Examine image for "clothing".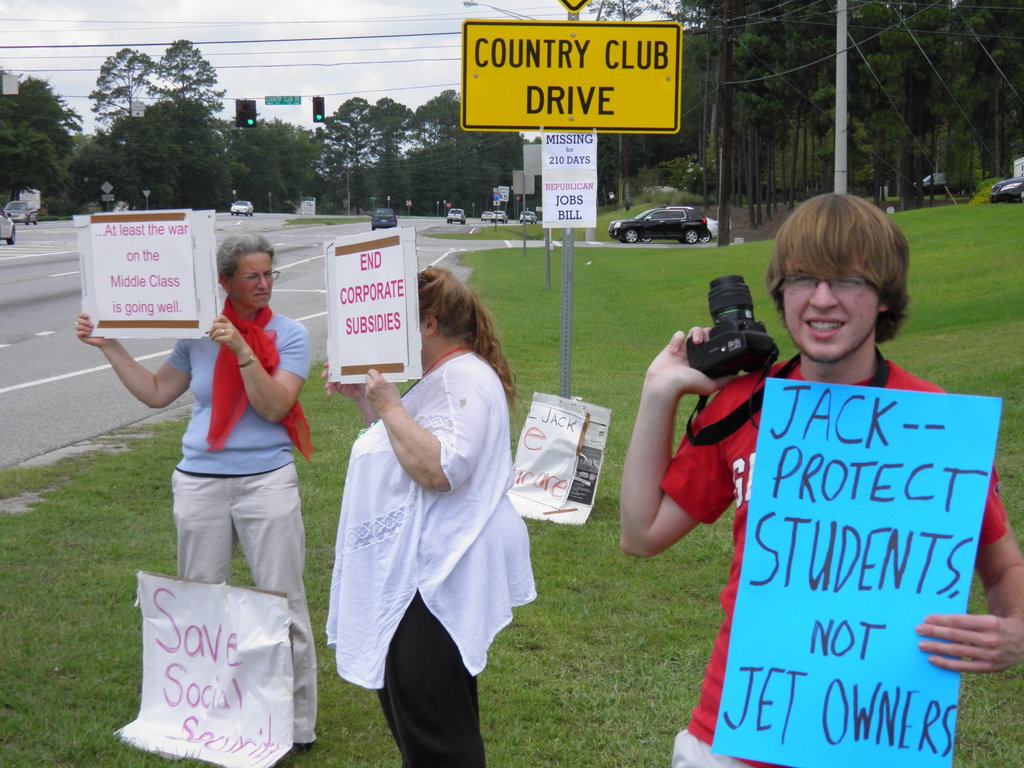
Examination result: bbox=[719, 299, 983, 753].
